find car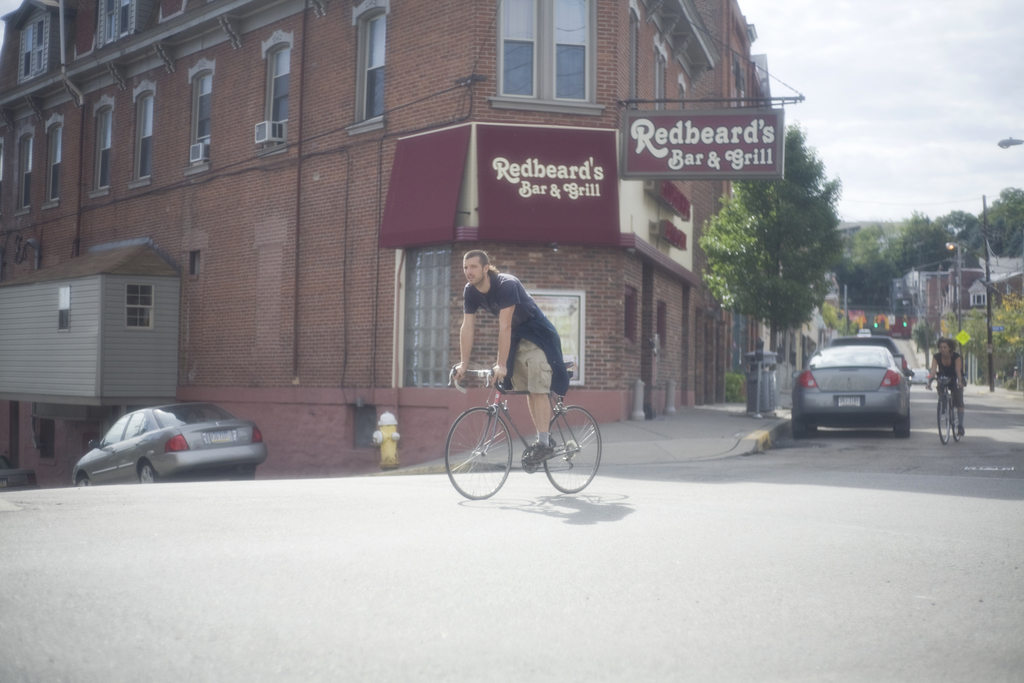
{"left": 831, "top": 334, "right": 913, "bottom": 378}
